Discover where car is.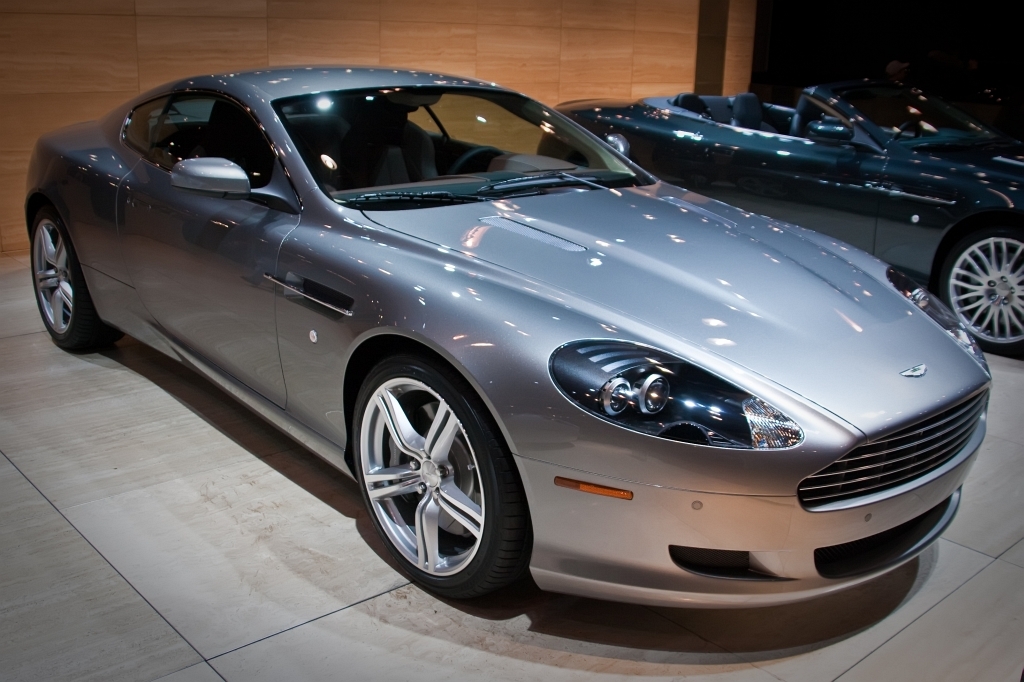
Discovered at [x1=19, y1=65, x2=996, y2=608].
